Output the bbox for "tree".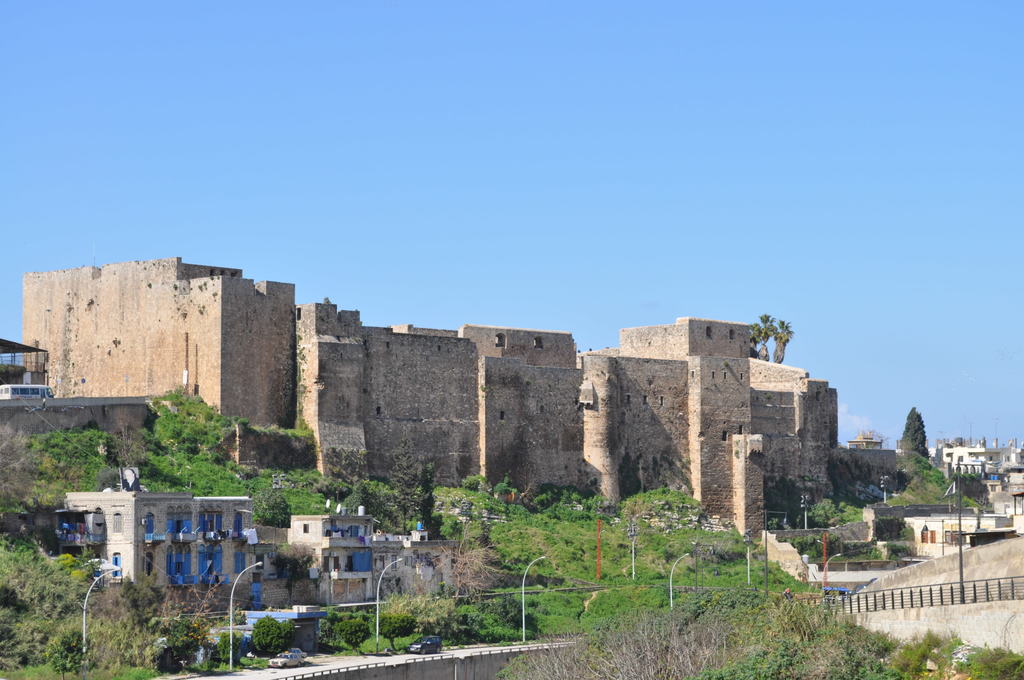
region(251, 487, 285, 526).
